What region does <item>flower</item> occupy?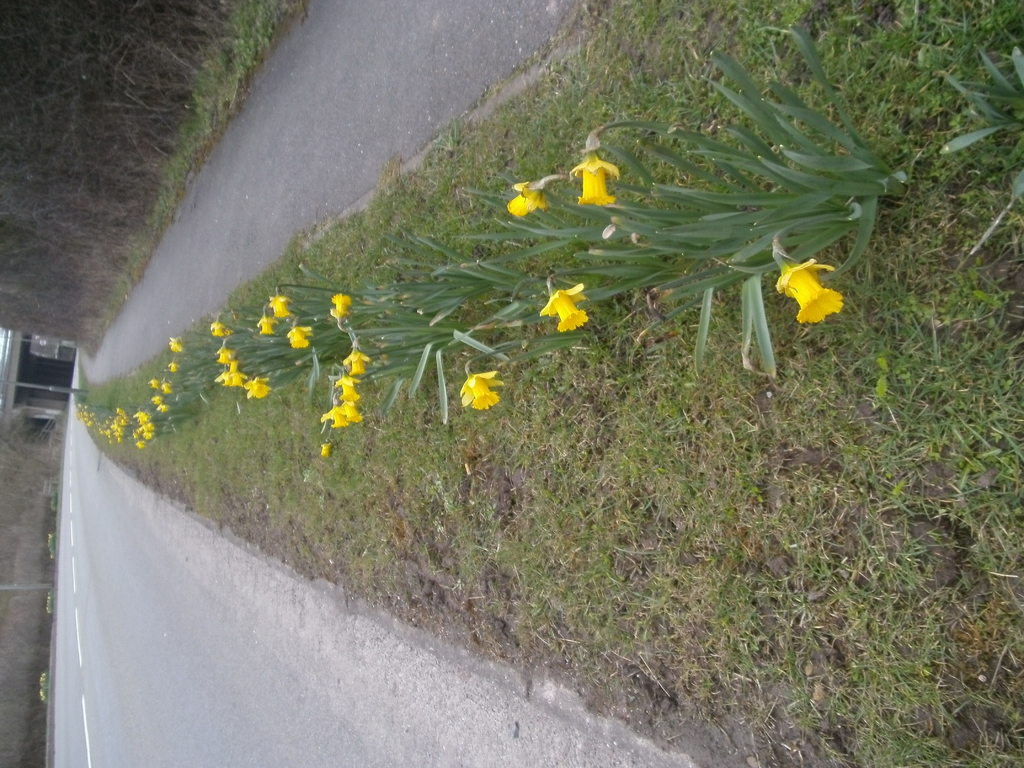
x1=570, y1=141, x2=623, y2=214.
